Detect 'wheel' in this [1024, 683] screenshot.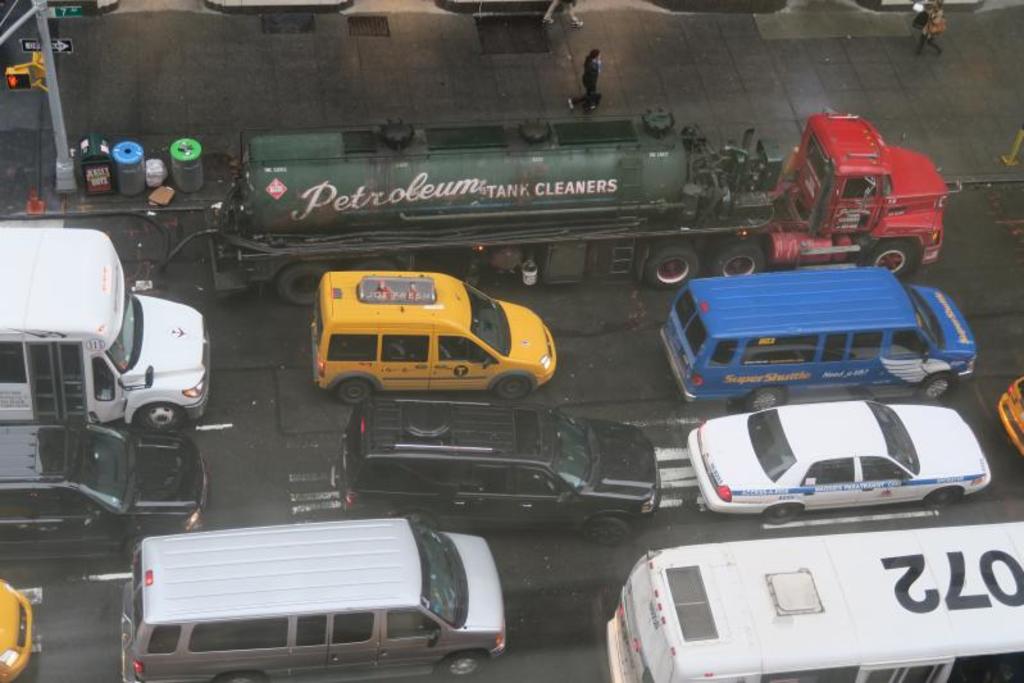
Detection: (441, 654, 483, 678).
